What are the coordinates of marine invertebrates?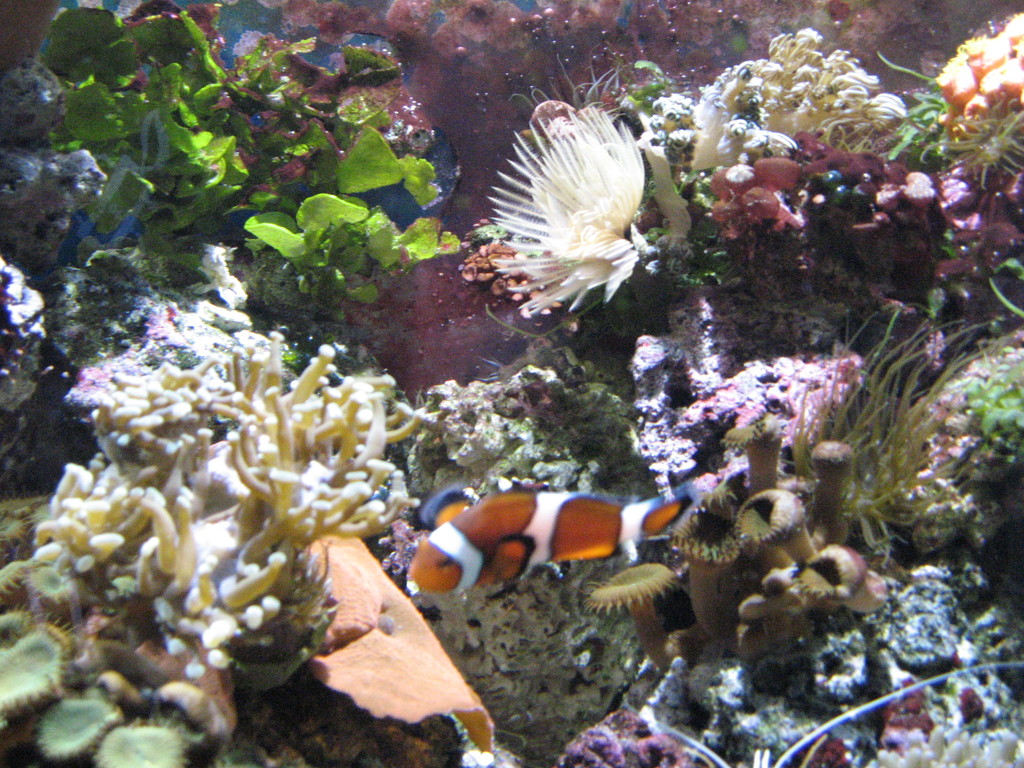
Rect(685, 15, 926, 165).
